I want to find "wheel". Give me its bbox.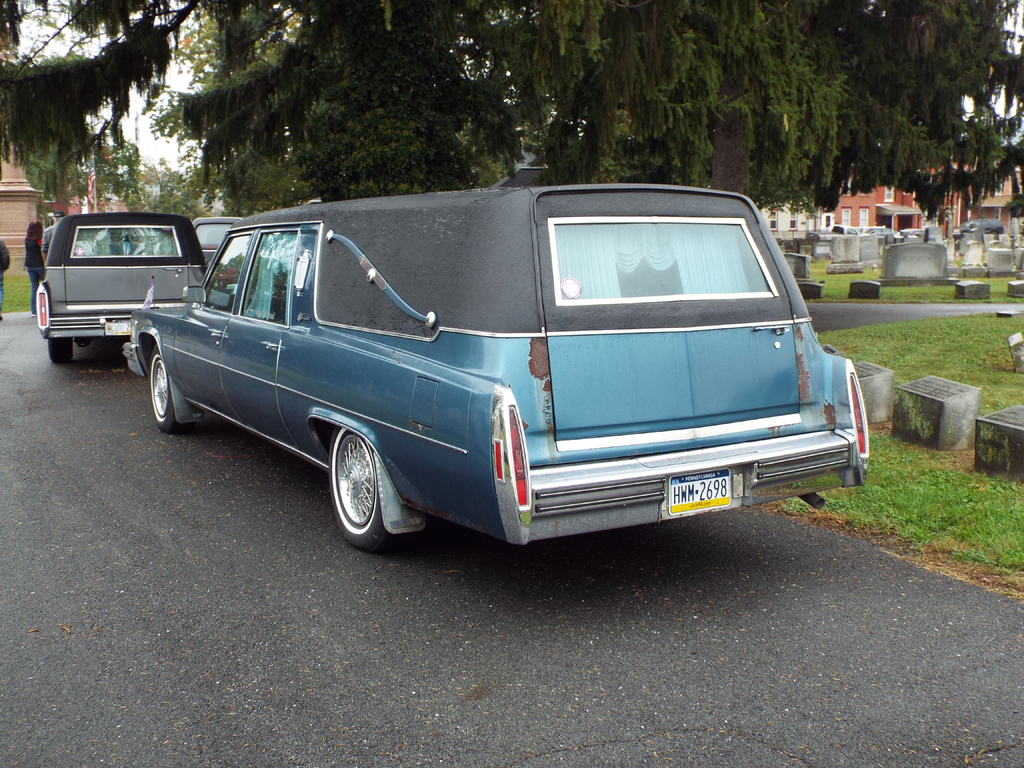
Rect(329, 424, 398, 555).
